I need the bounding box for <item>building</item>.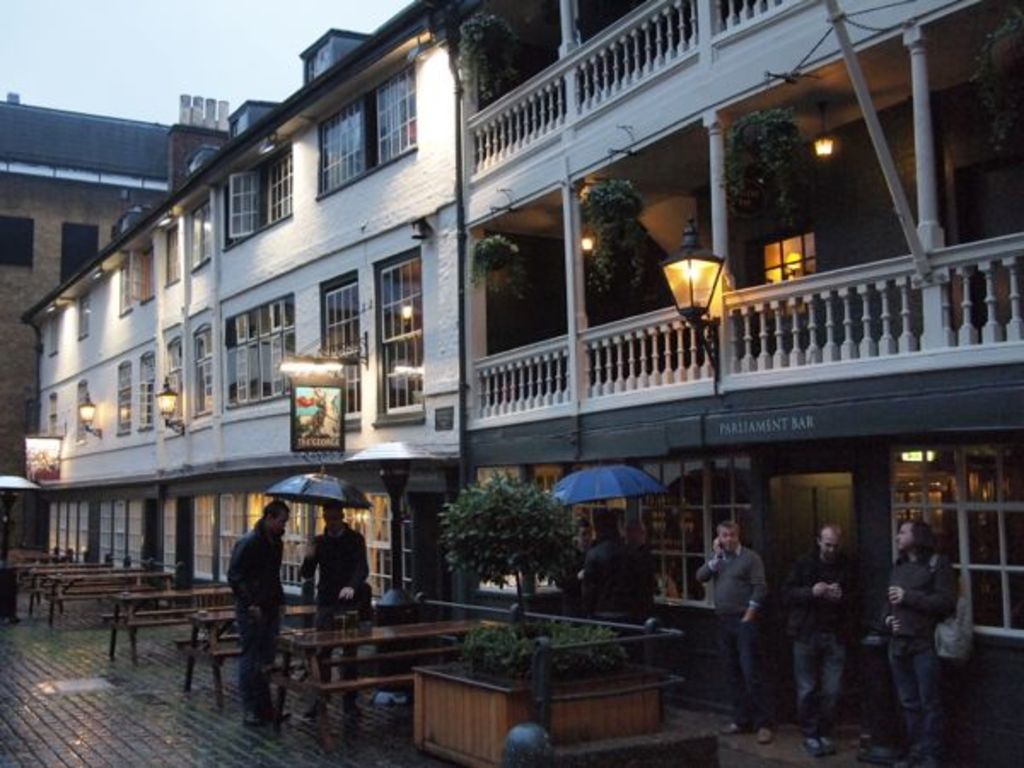
Here it is: detection(2, 94, 232, 548).
